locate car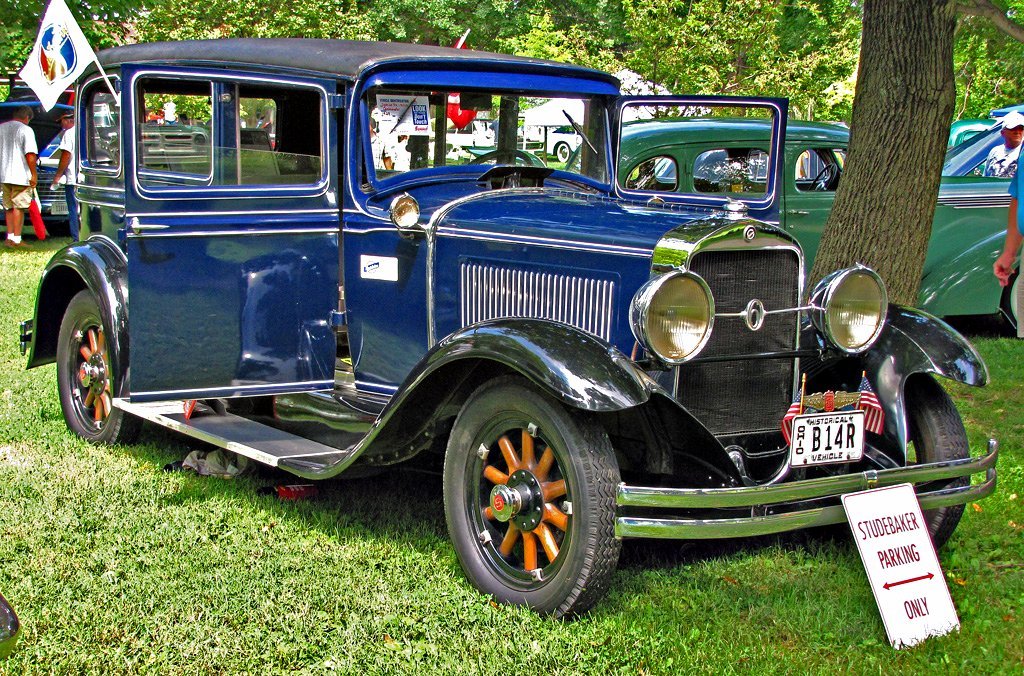
538, 126, 590, 163
